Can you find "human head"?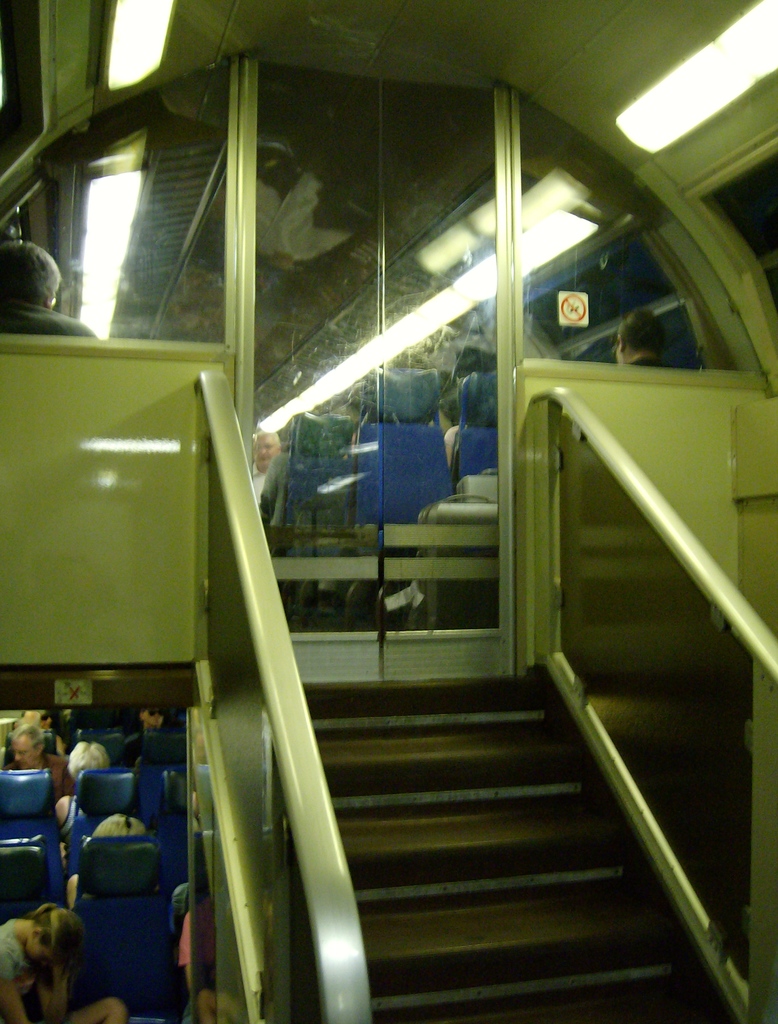
Yes, bounding box: x1=10, y1=723, x2=44, y2=758.
